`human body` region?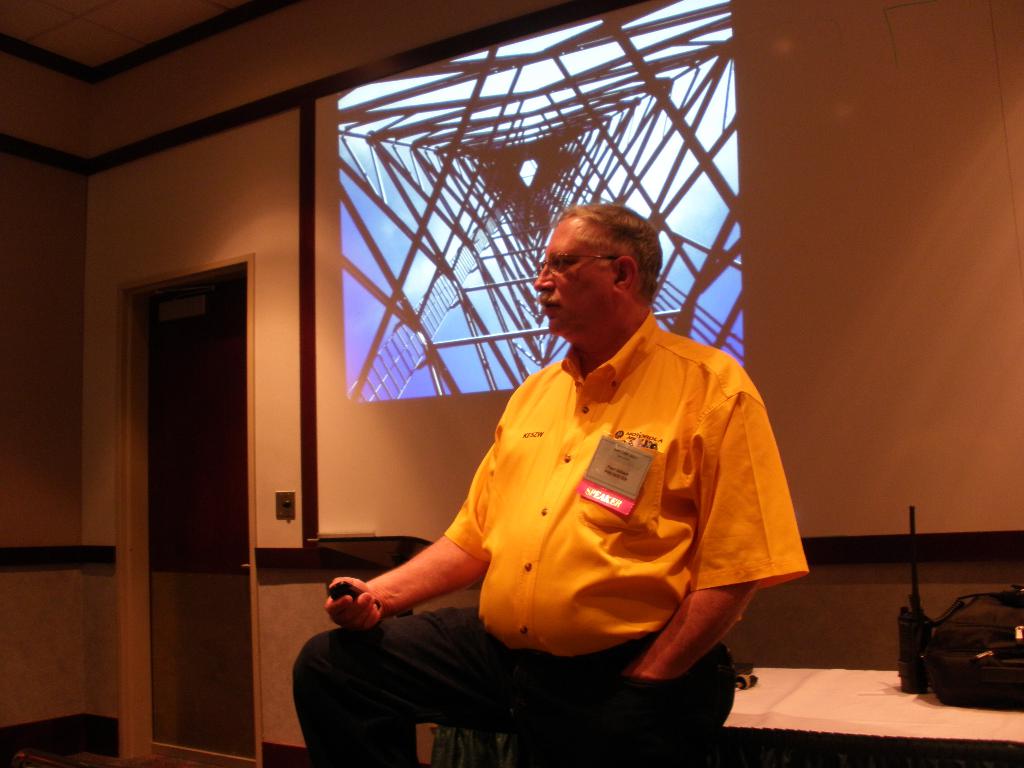
[x1=357, y1=250, x2=801, y2=762]
